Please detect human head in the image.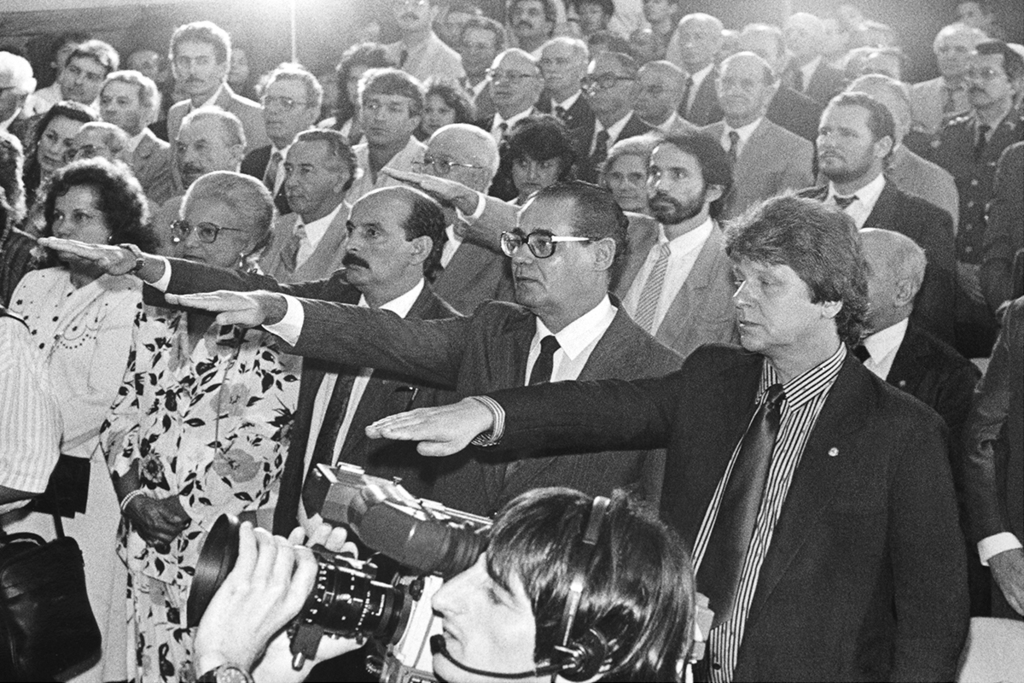
(847,79,911,135).
